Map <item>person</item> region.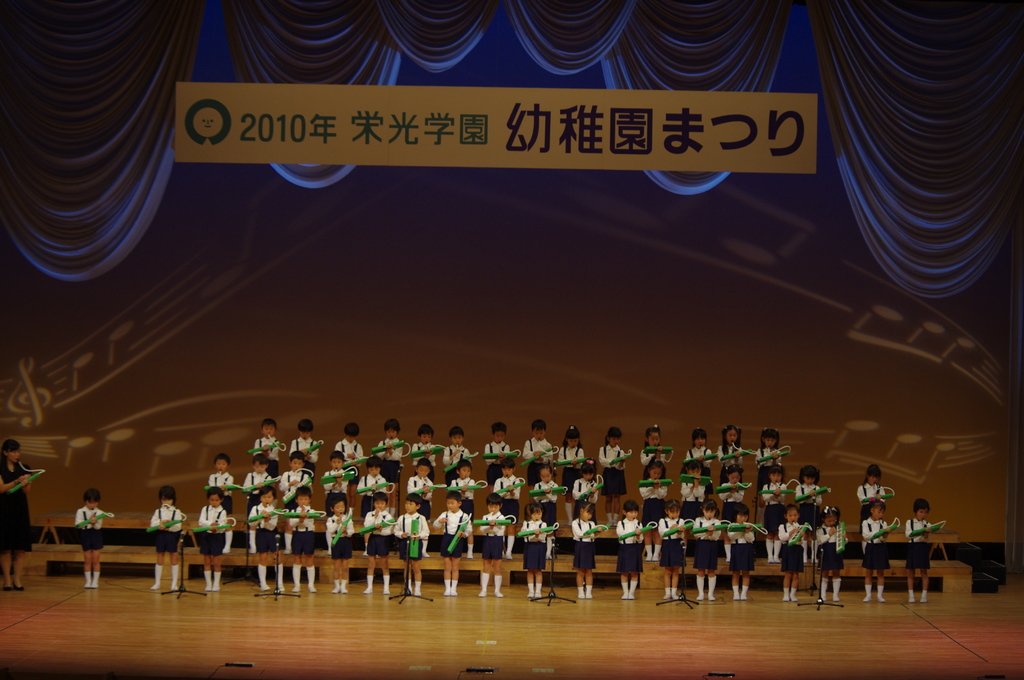
Mapped to x1=276 y1=454 x2=308 y2=508.
